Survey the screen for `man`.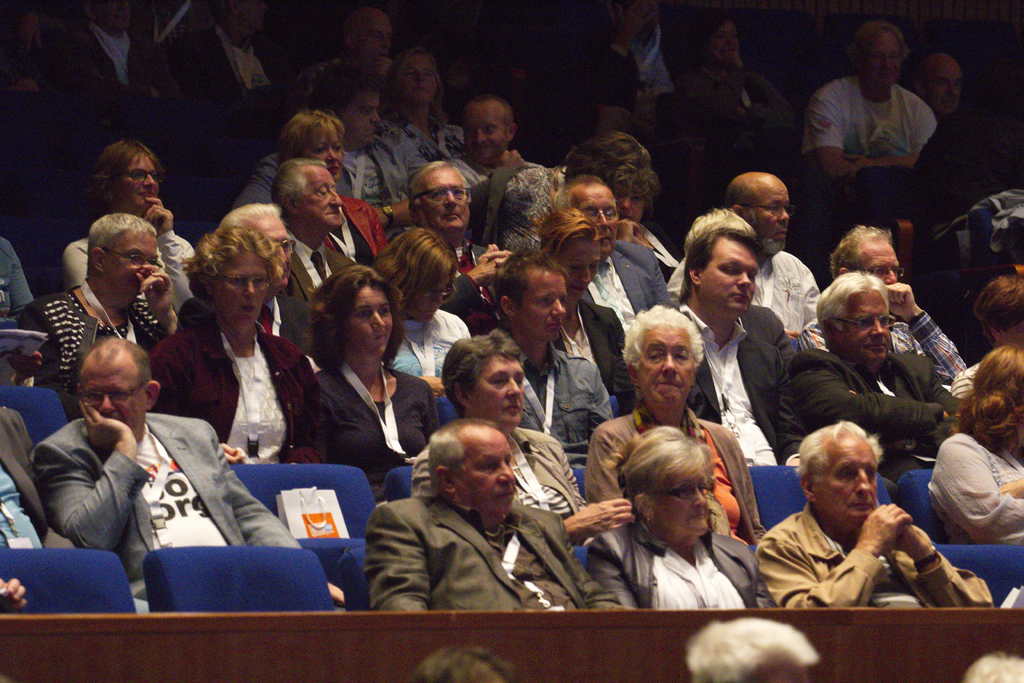
Survey found: [left=605, top=0, right=707, bottom=133].
